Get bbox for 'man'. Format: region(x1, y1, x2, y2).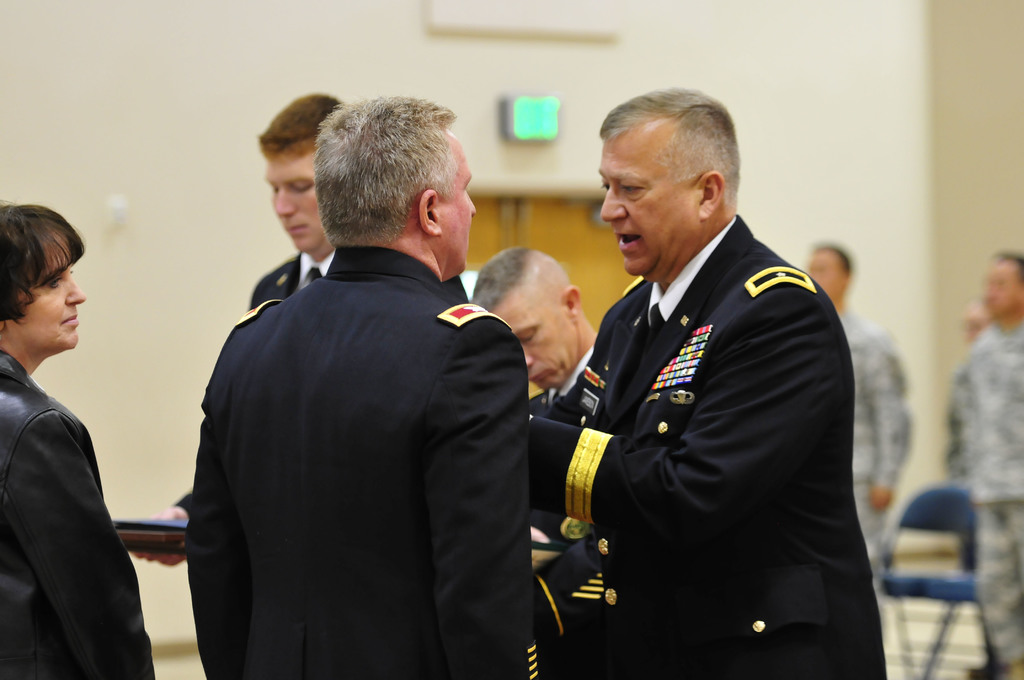
region(527, 85, 887, 679).
